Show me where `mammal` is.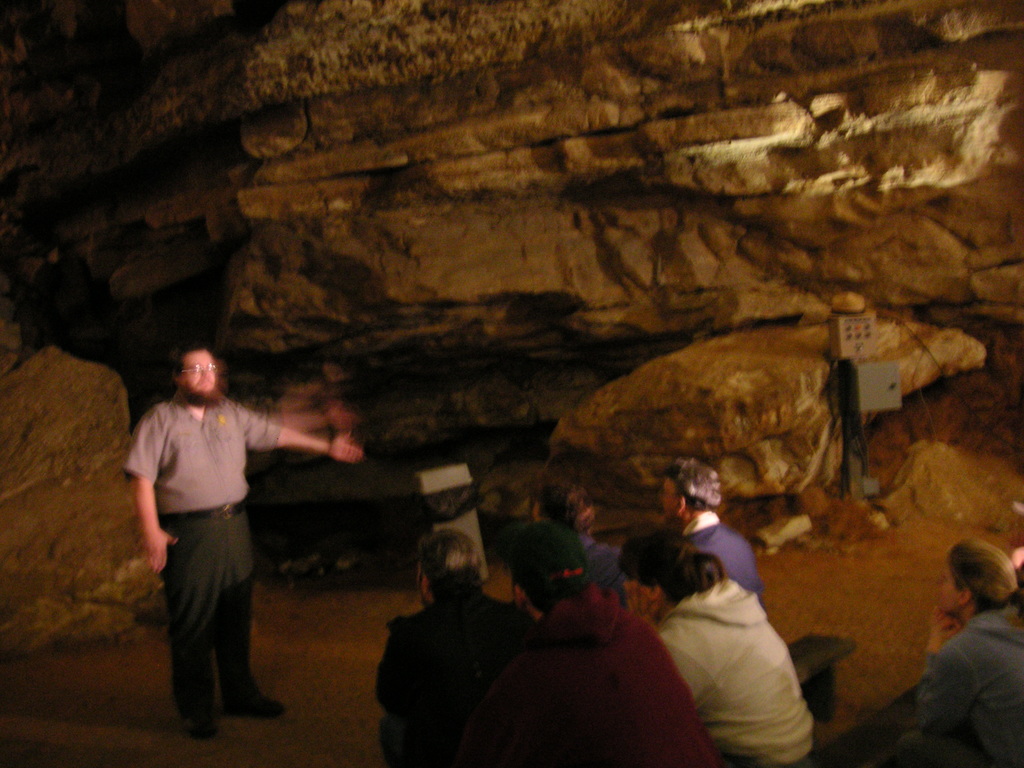
`mammal` is at locate(664, 455, 761, 598).
